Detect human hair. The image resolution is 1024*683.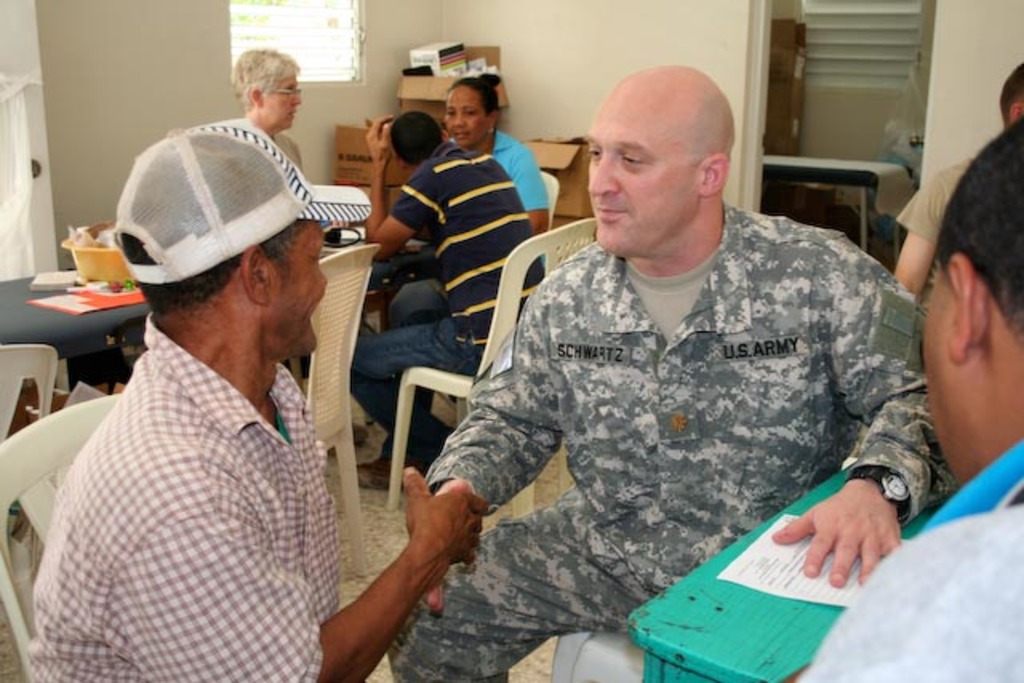
[123,154,325,326].
